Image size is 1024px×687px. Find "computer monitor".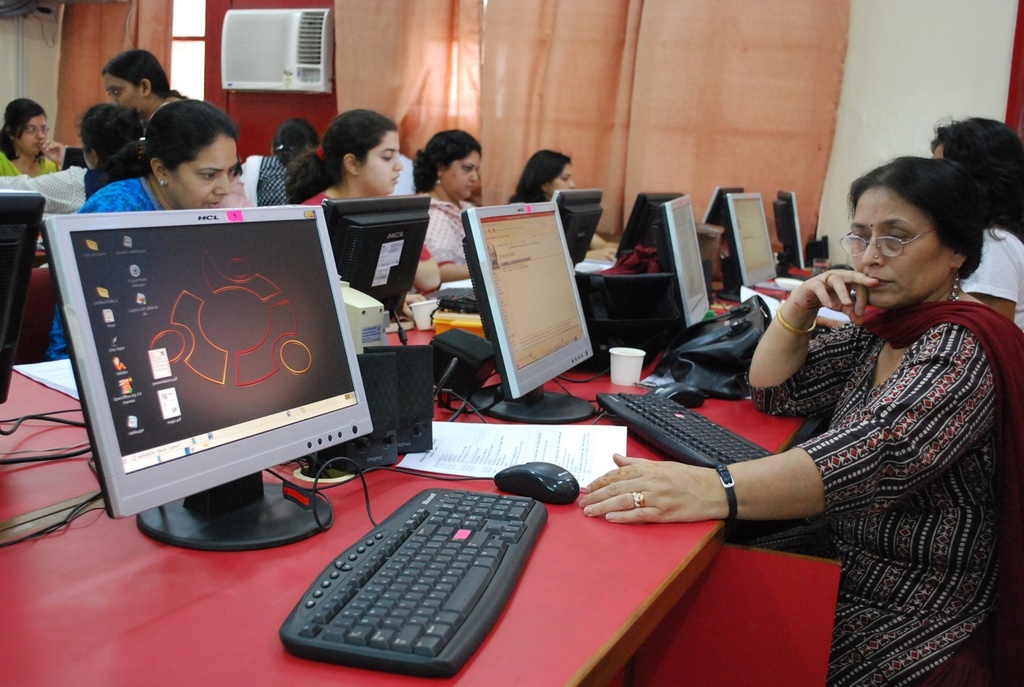
l=319, t=193, r=430, b=327.
